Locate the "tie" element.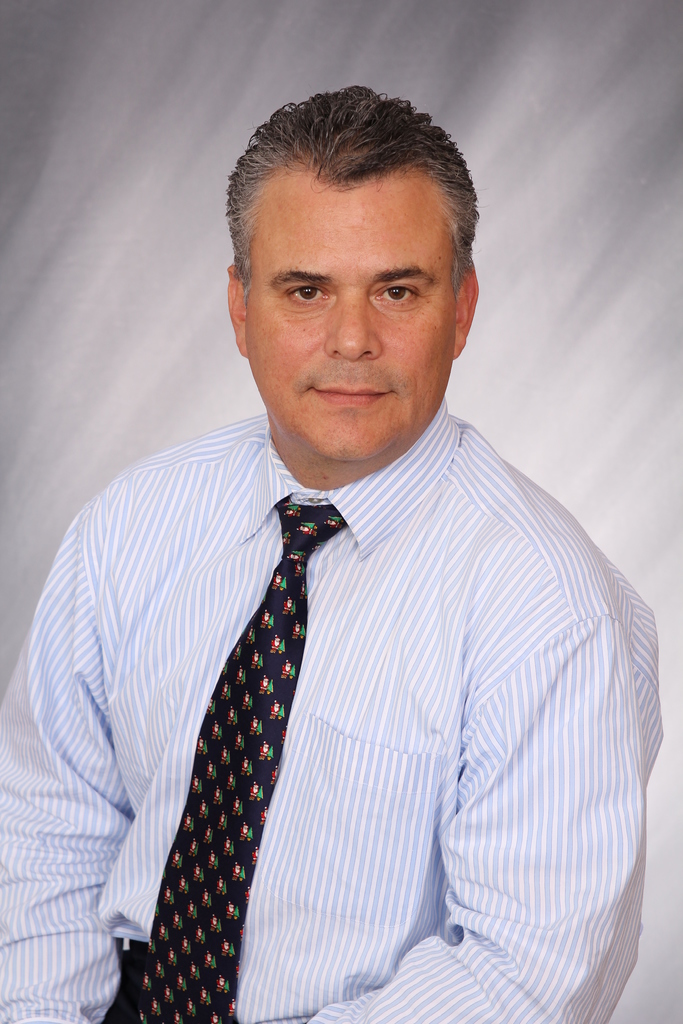
Element bbox: 124 486 343 1023.
